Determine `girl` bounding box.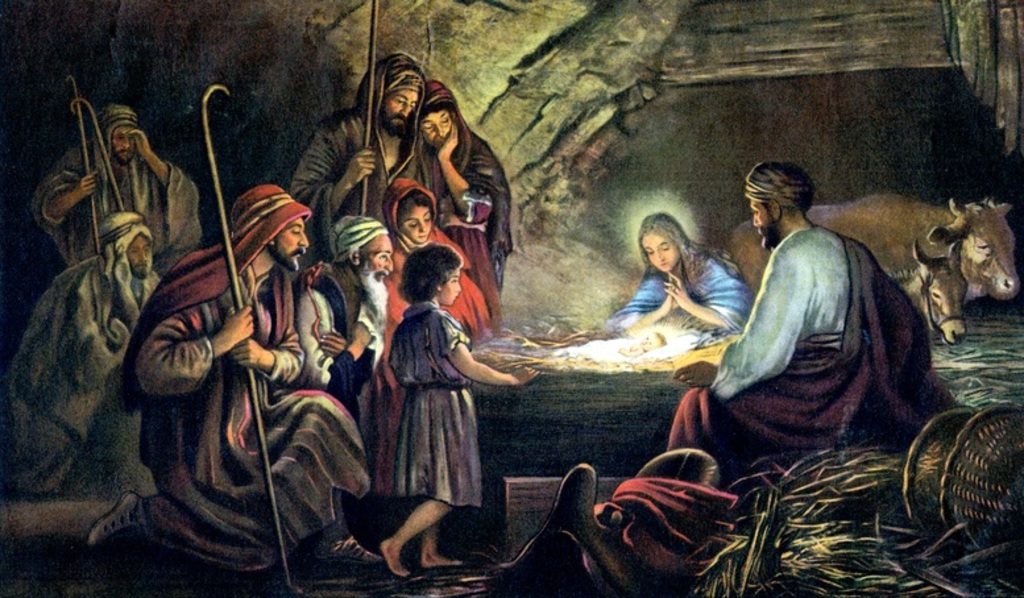
Determined: select_region(384, 246, 539, 578).
